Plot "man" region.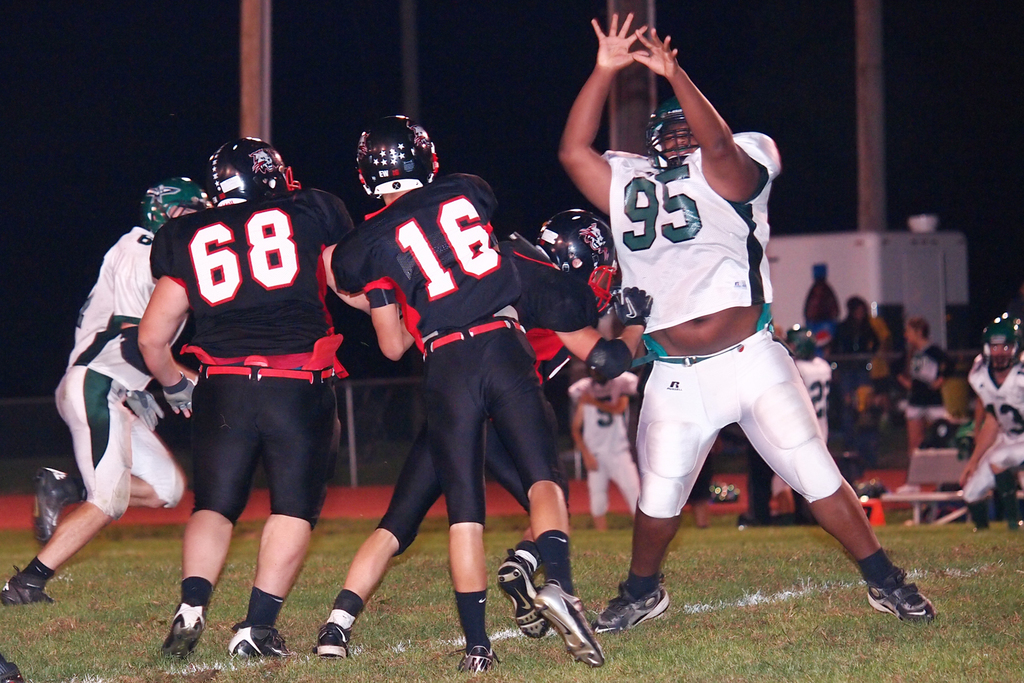
Plotted at x1=130, y1=129, x2=369, y2=669.
